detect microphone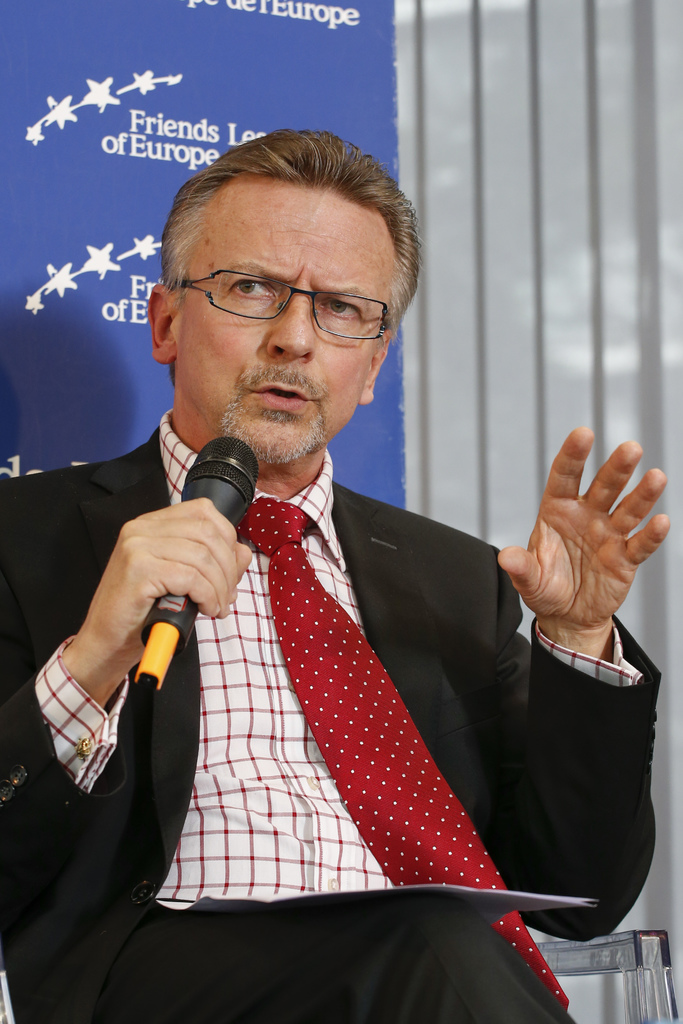
[133,427,263,697]
